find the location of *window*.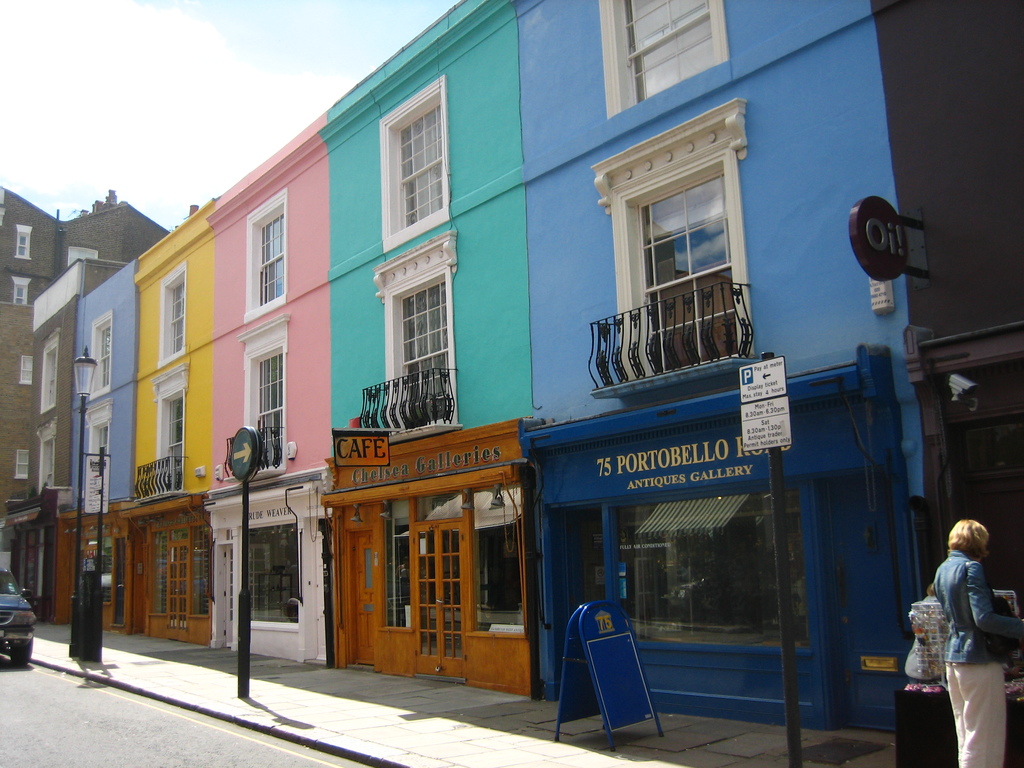
Location: region(17, 452, 31, 479).
